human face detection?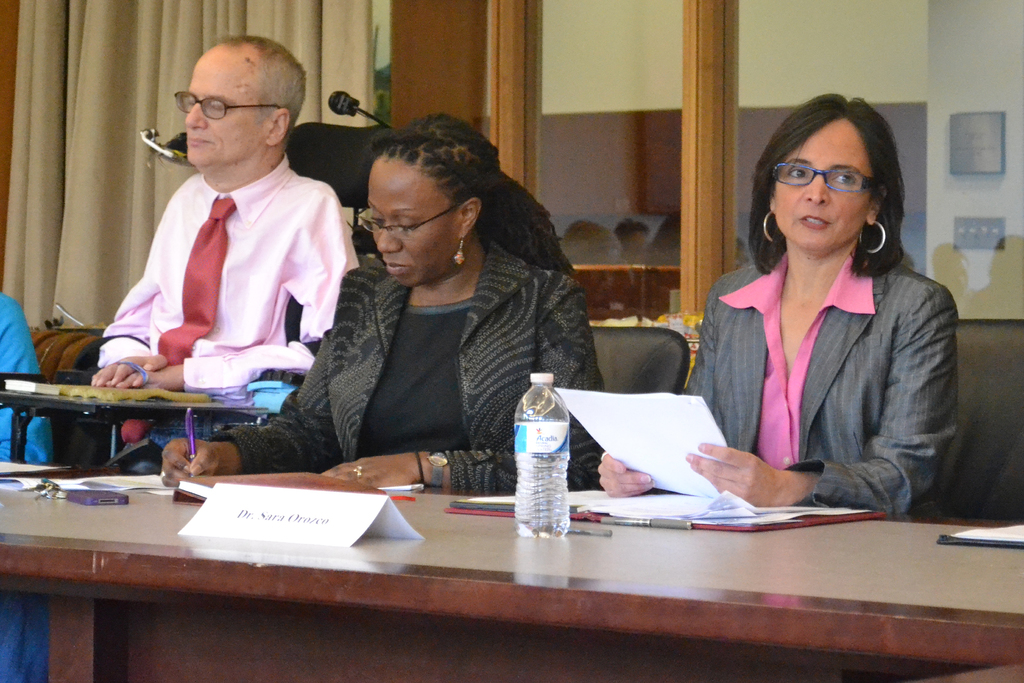
BBox(761, 109, 909, 259)
